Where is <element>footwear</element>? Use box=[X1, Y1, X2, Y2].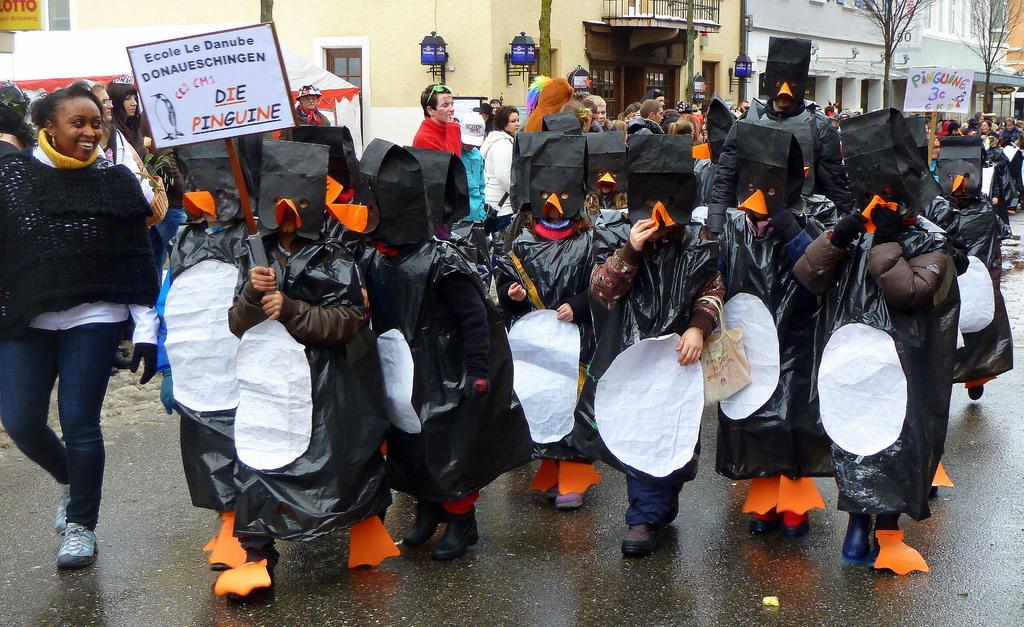
box=[621, 524, 660, 559].
